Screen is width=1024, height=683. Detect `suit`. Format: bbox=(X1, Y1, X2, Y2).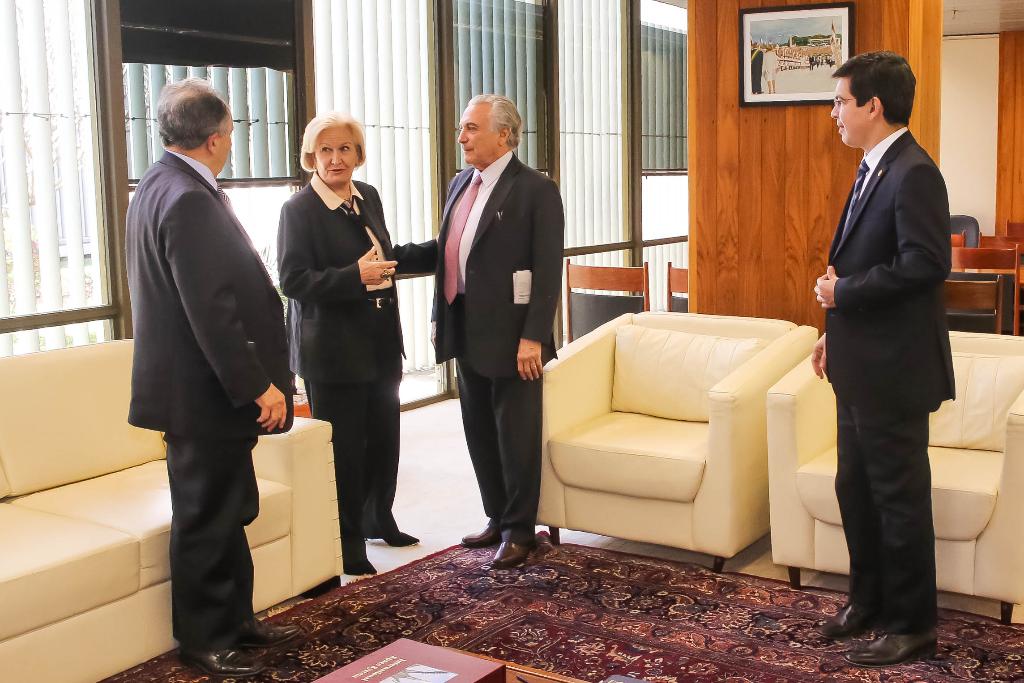
bbox=(125, 148, 295, 648).
